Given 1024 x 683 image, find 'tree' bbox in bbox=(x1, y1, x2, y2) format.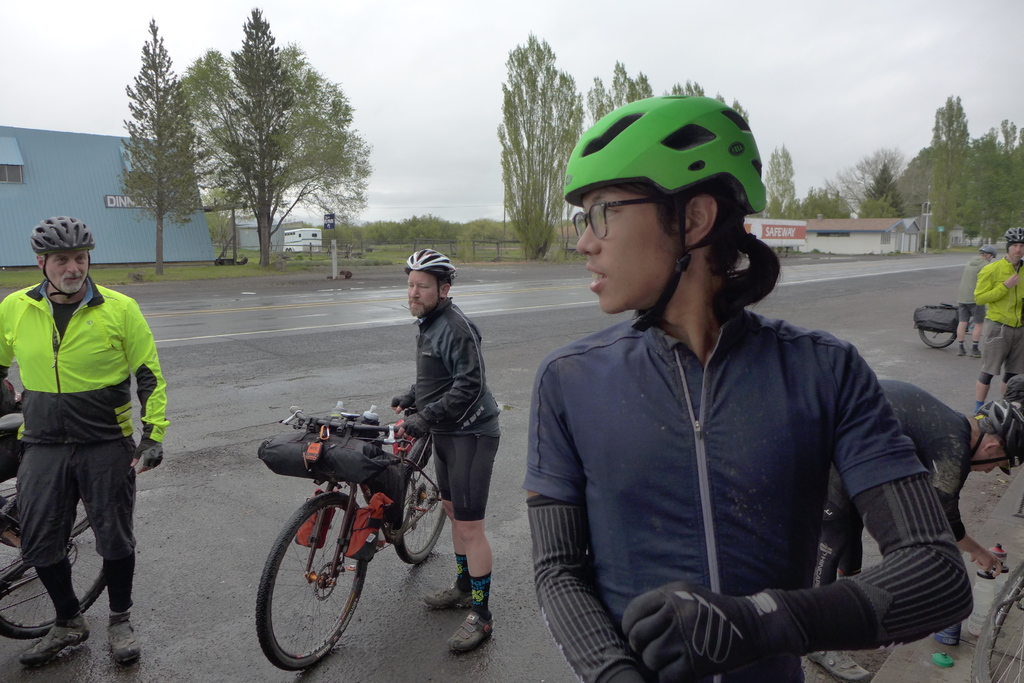
bbox=(765, 182, 852, 219).
